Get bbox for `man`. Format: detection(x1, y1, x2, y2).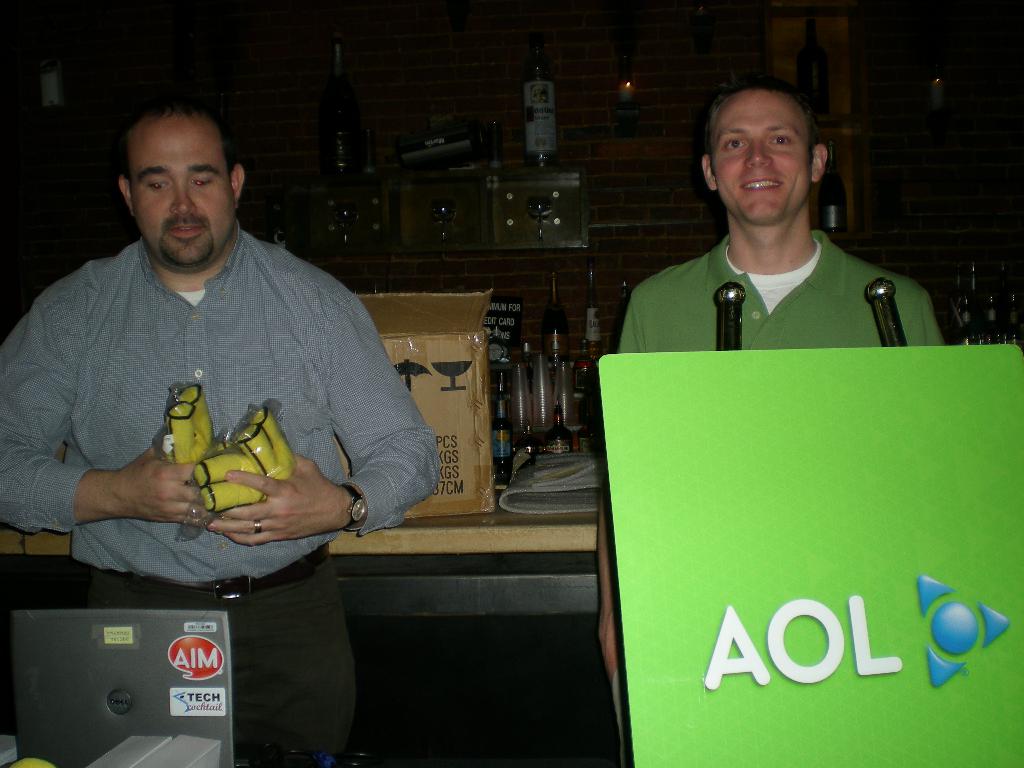
detection(593, 95, 943, 685).
